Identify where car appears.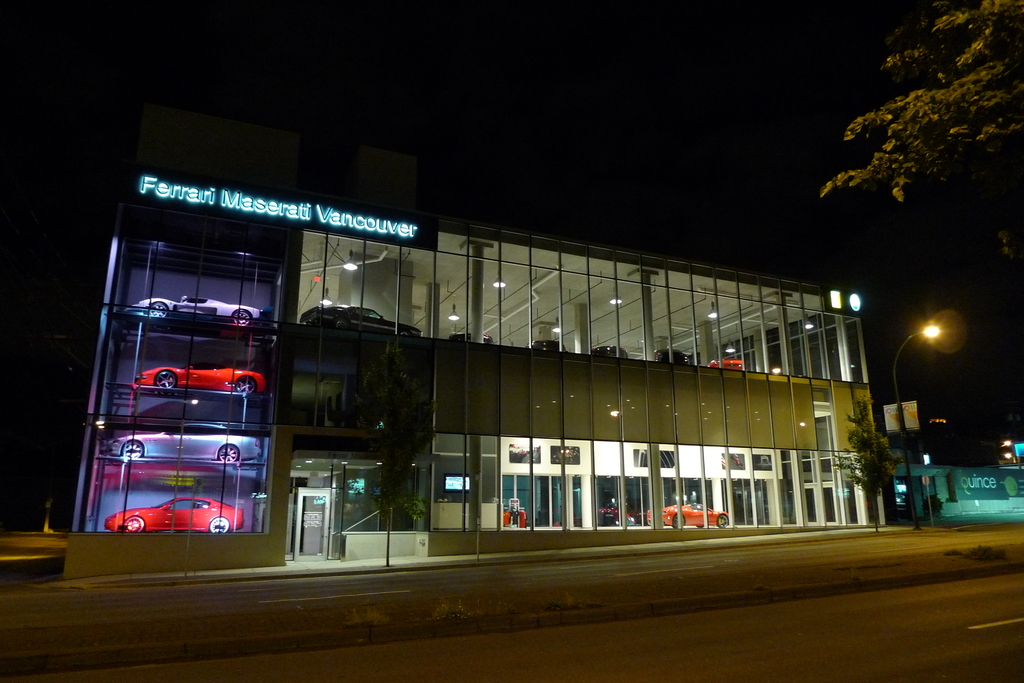
Appears at [130, 295, 264, 328].
